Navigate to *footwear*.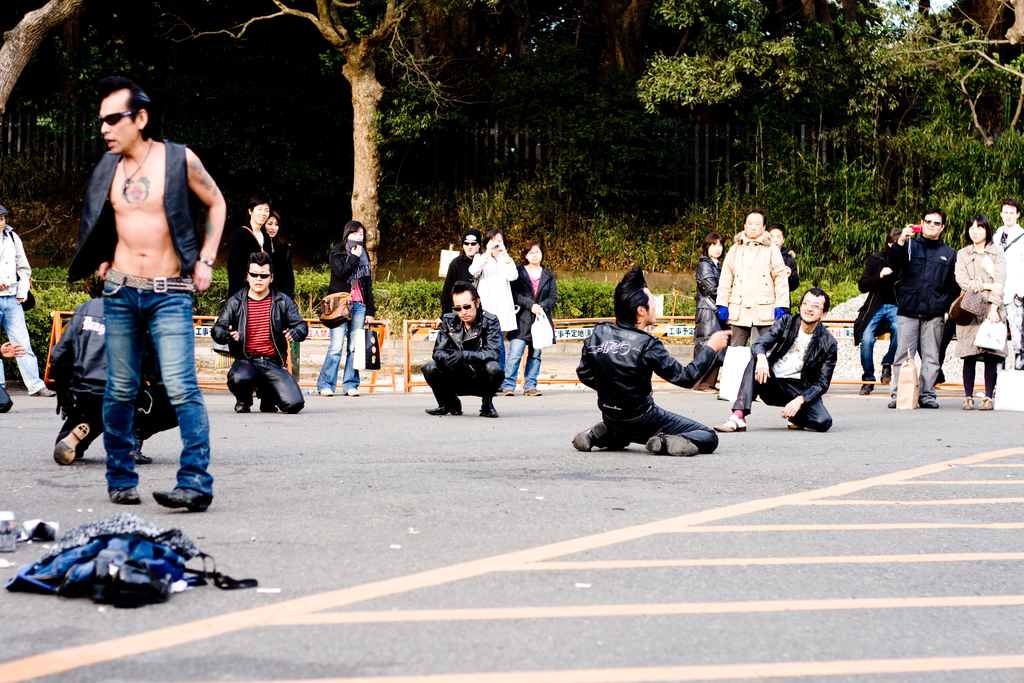
Navigation target: BBox(646, 431, 695, 452).
